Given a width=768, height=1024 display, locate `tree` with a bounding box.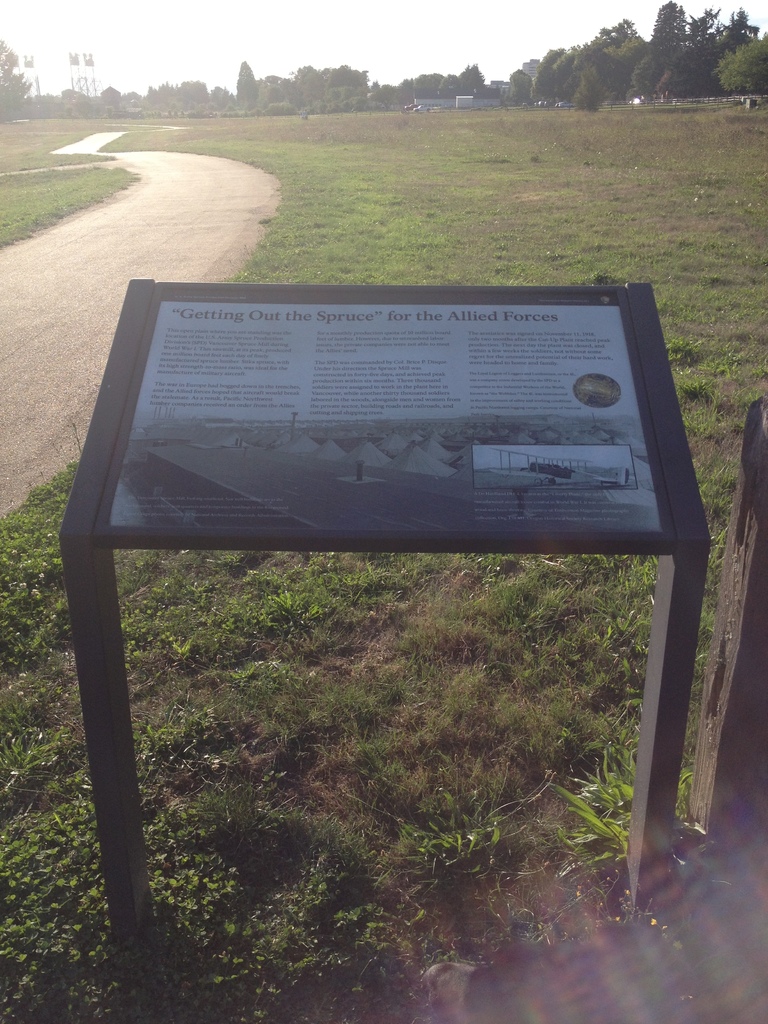
Located: 564, 29, 637, 118.
